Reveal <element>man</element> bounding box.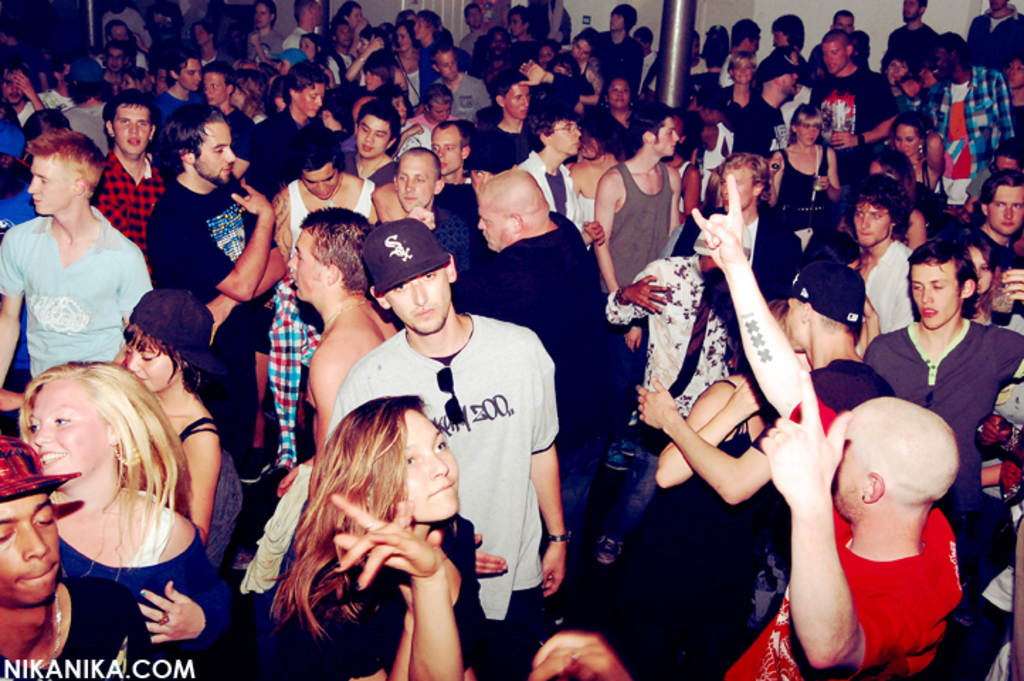
Revealed: {"x1": 140, "y1": 104, "x2": 289, "y2": 488}.
